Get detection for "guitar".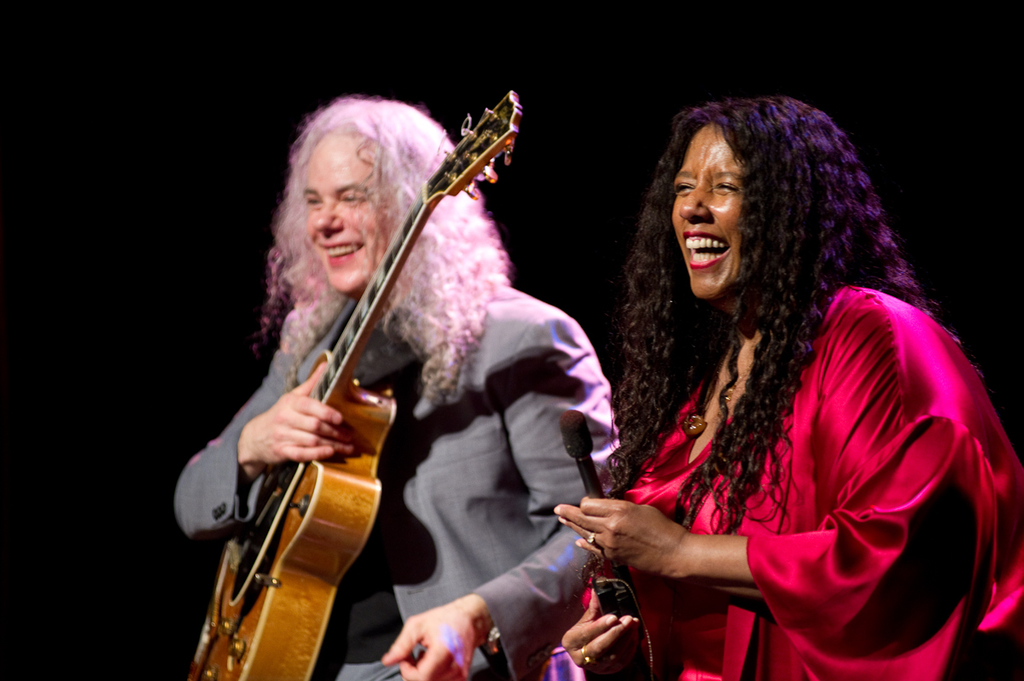
Detection: (left=174, top=85, right=526, bottom=680).
